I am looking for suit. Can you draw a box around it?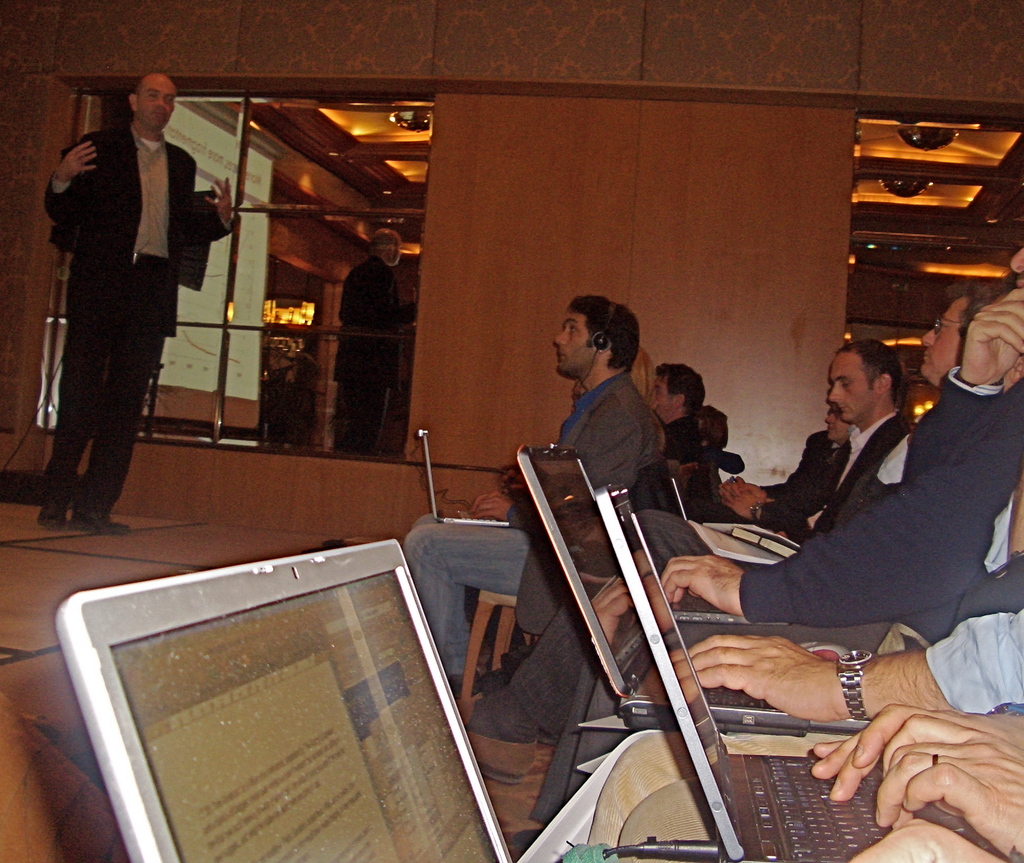
Sure, the bounding box is {"x1": 25, "y1": 89, "x2": 195, "y2": 537}.
